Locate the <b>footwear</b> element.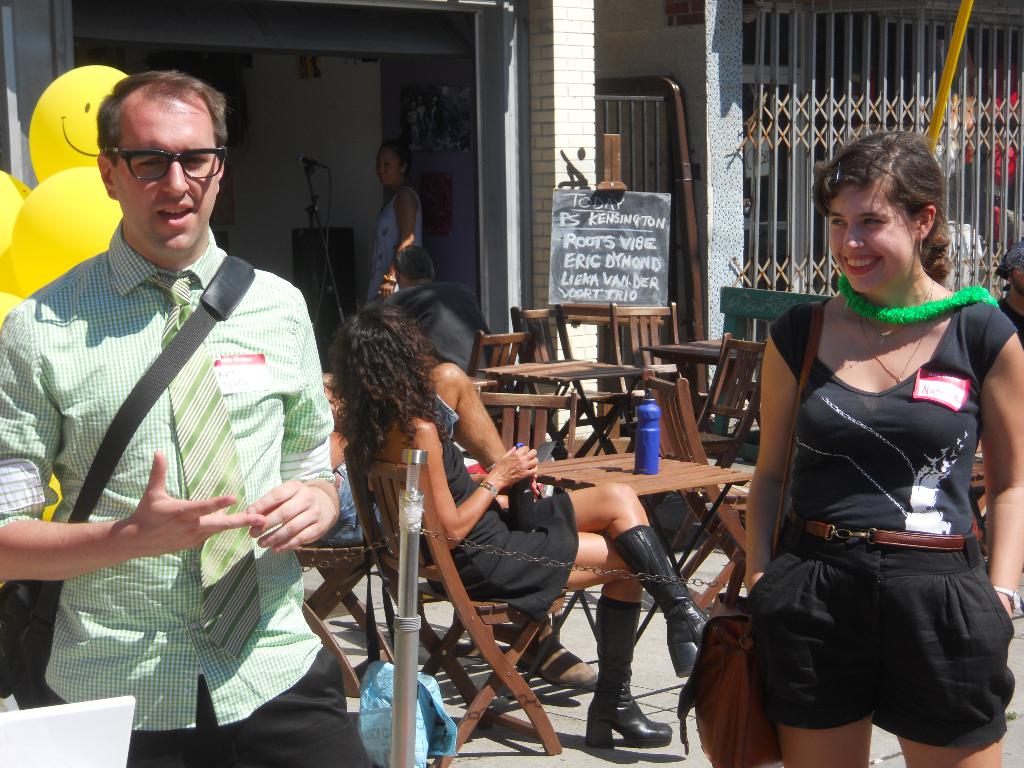
Element bbox: x1=518, y1=620, x2=600, y2=691.
